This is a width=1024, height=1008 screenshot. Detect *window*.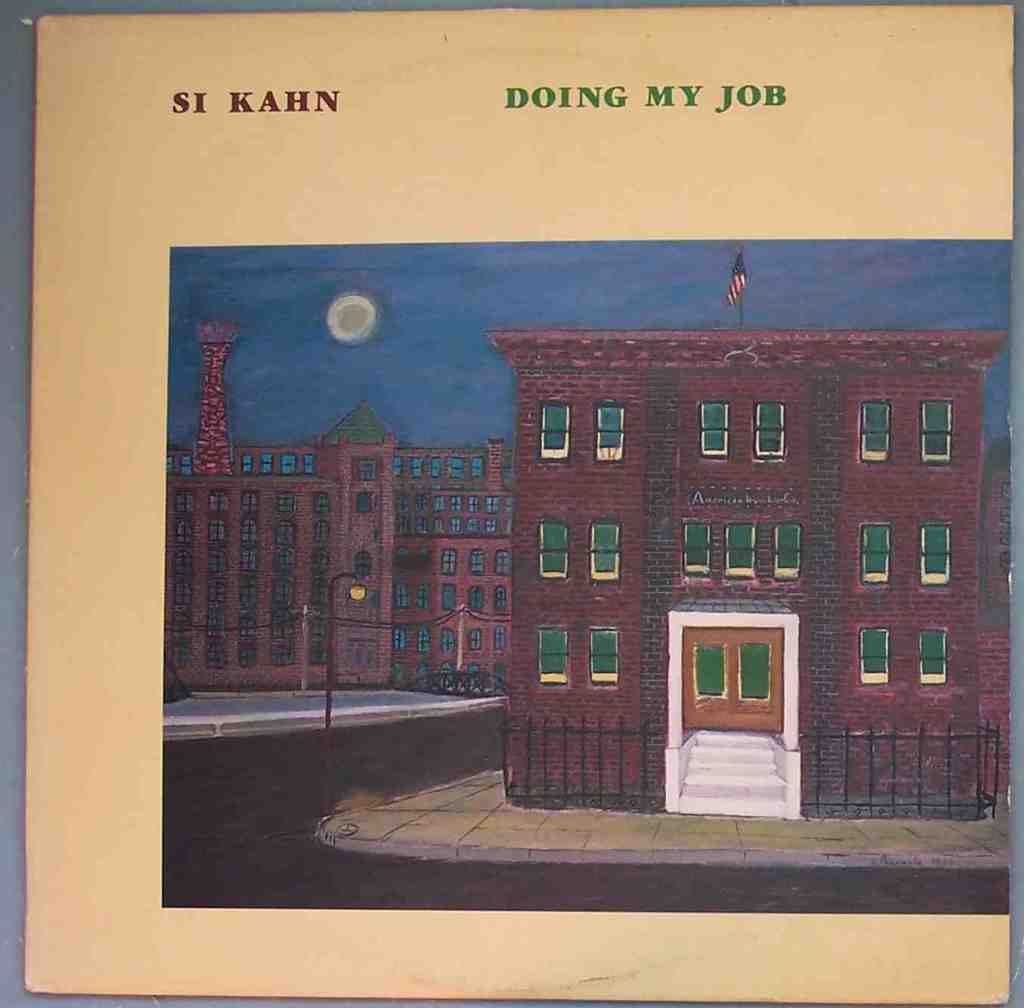
(590, 404, 628, 463).
